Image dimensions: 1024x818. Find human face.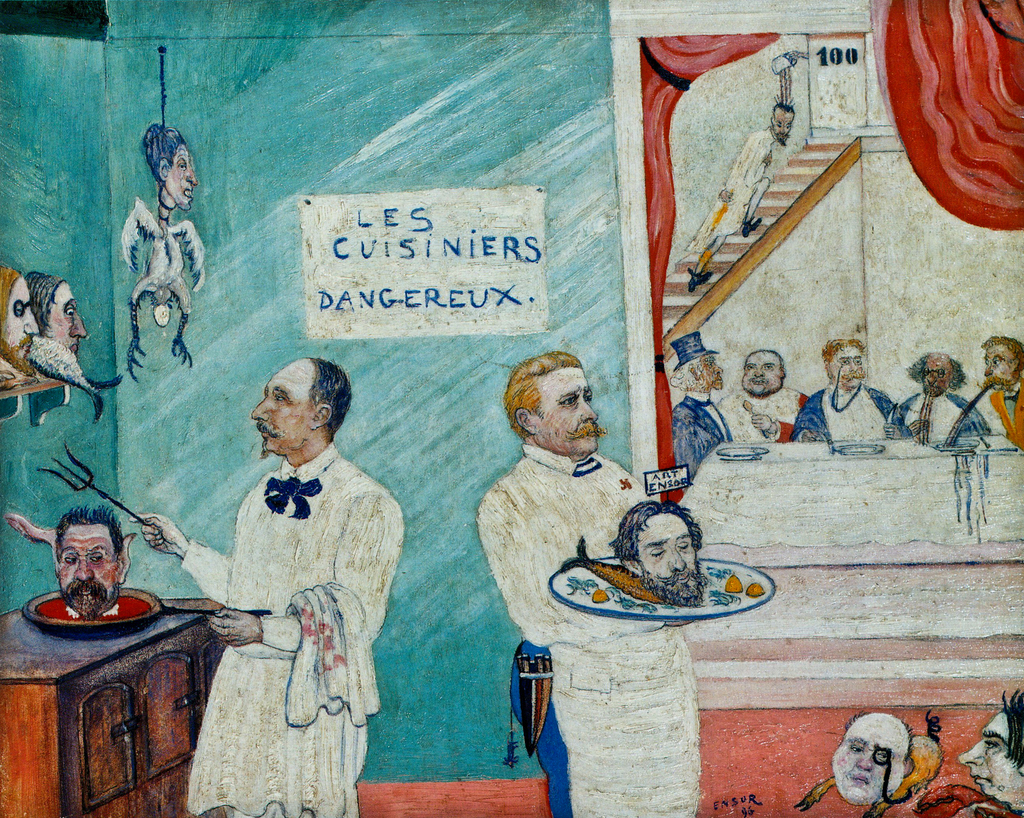
<box>166,145,199,212</box>.
